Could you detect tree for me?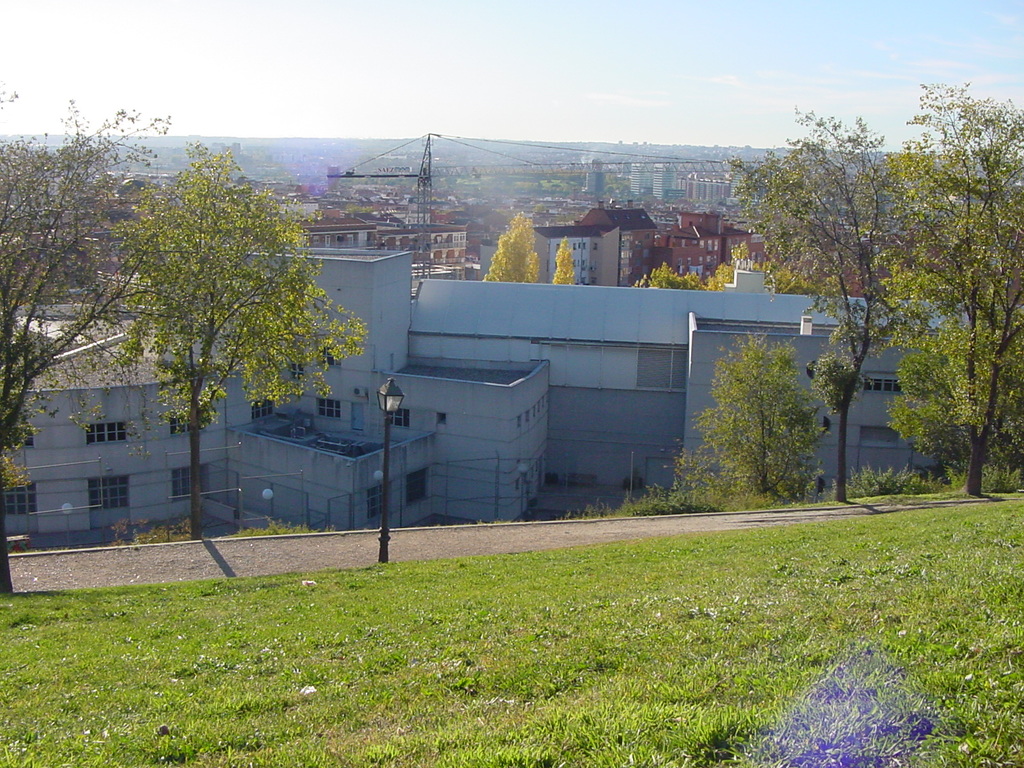
Detection result: 0/85/179/596.
